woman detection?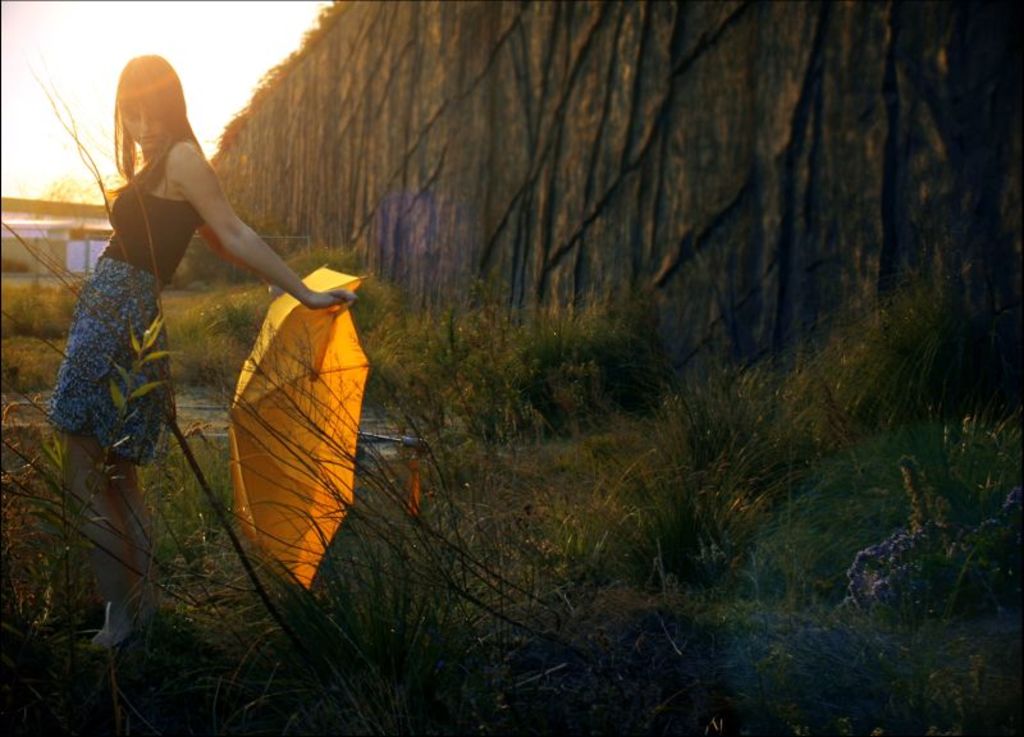
[left=40, top=44, right=364, bottom=658]
